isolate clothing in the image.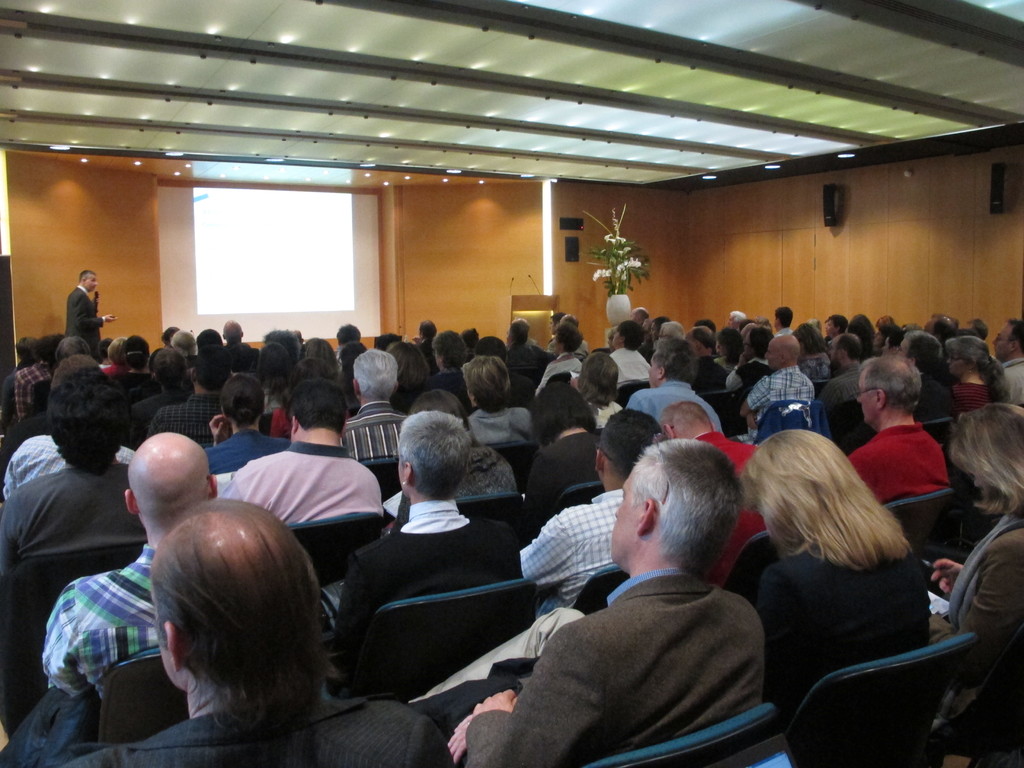
Isolated region: <box>330,494,528,673</box>.
